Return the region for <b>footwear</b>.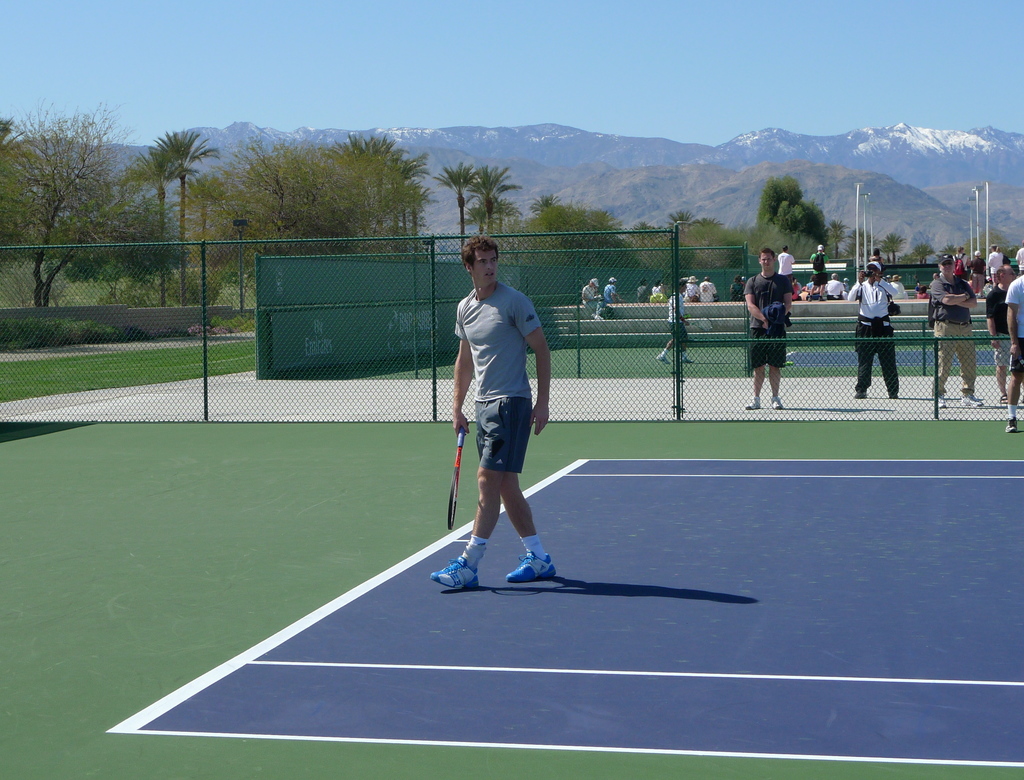
<region>684, 357, 692, 363</region>.
